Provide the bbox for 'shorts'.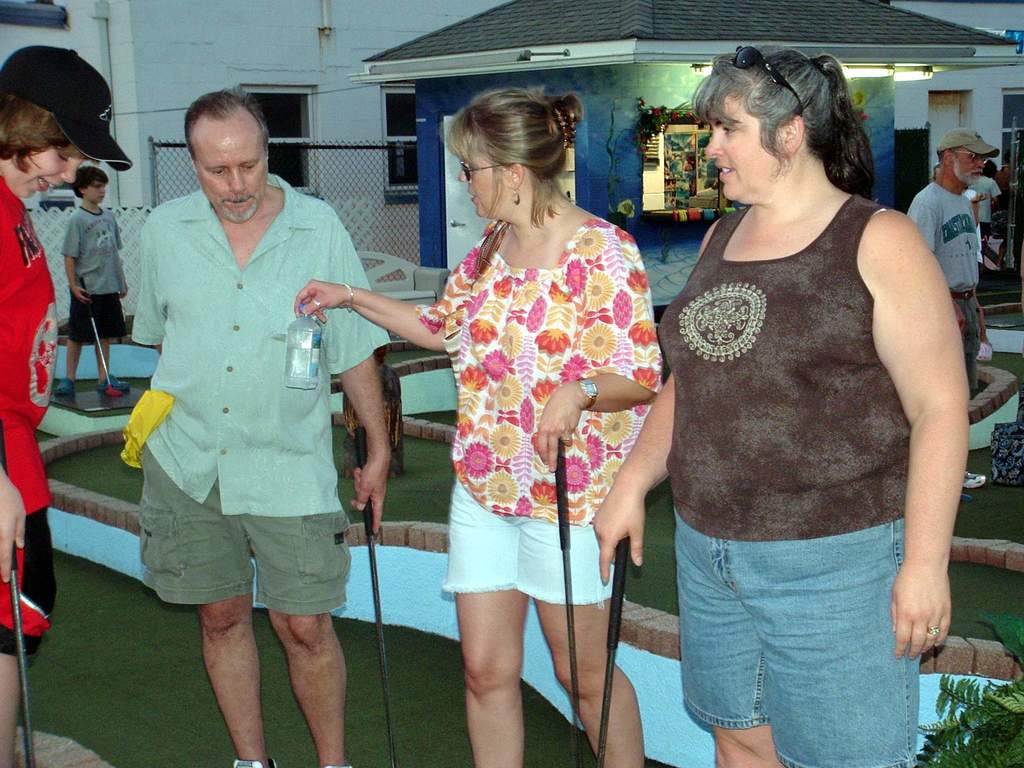
region(0, 509, 58, 654).
